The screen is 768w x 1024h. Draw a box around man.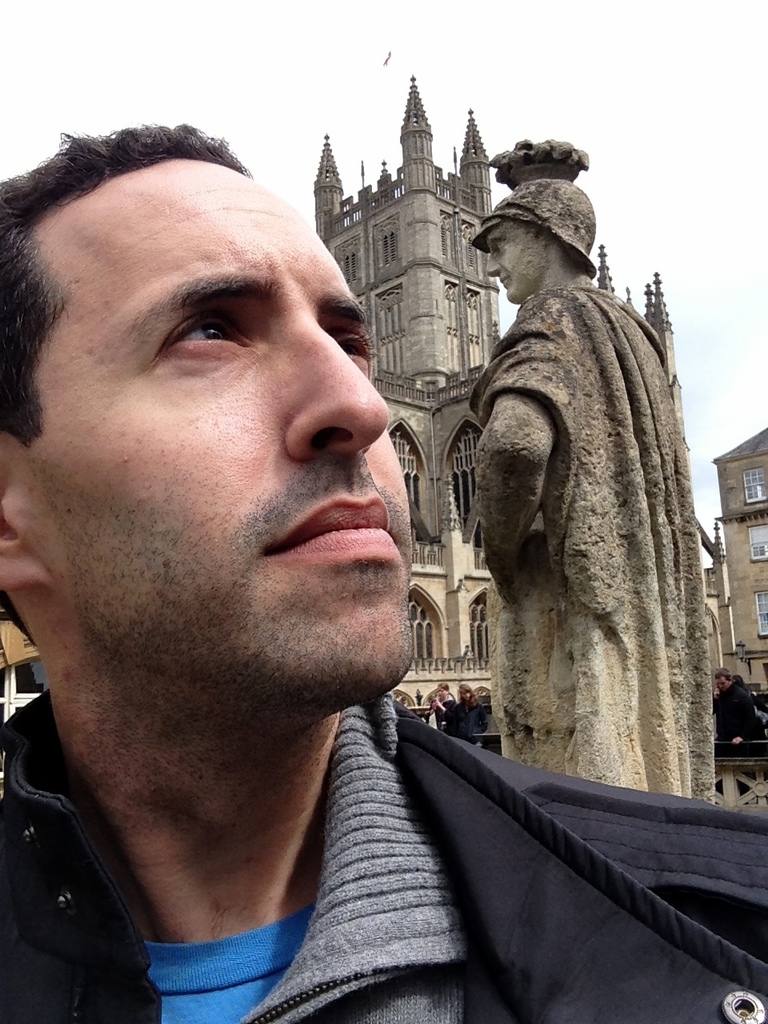
left=0, top=106, right=621, bottom=1010.
